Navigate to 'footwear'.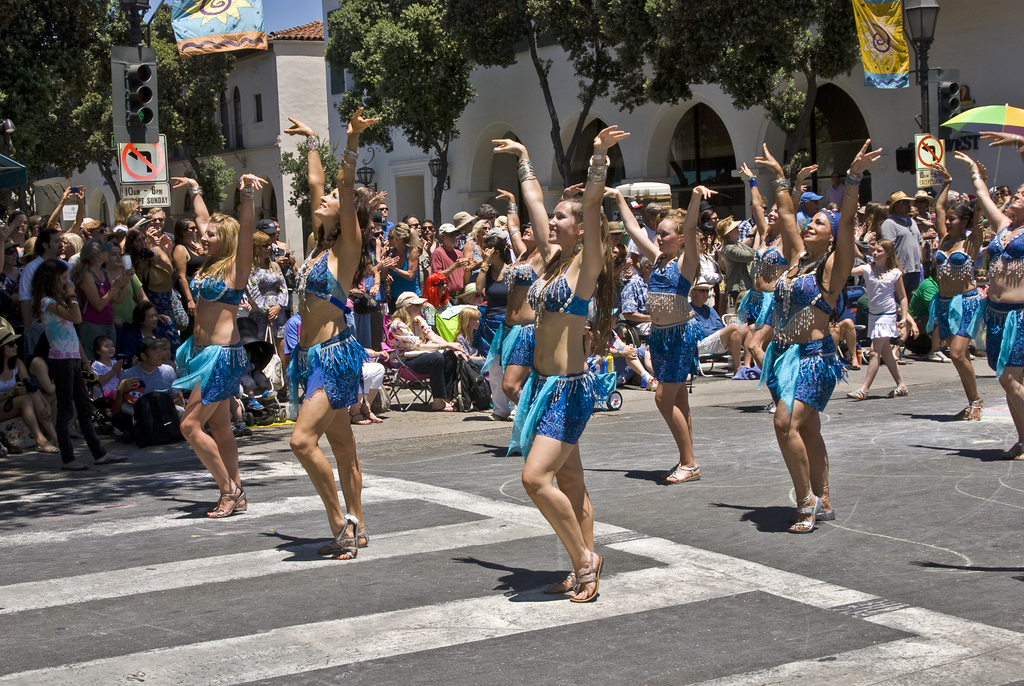
Navigation target: <box>845,386,871,403</box>.
